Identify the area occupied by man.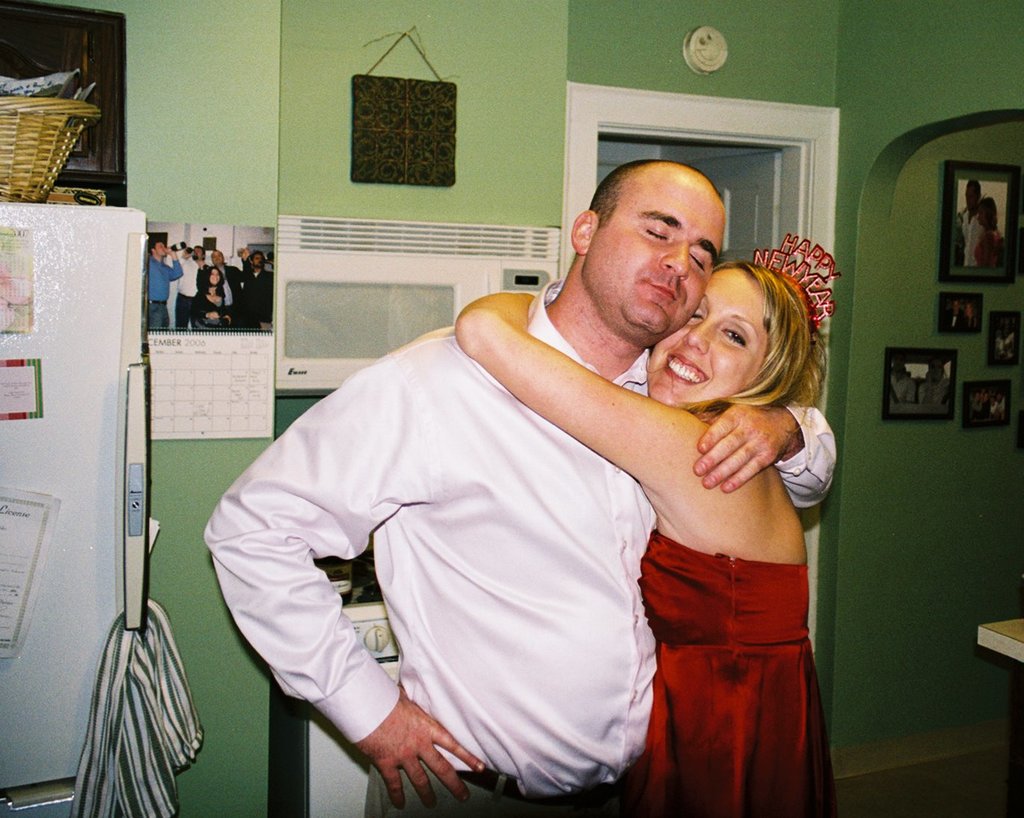
Area: [x1=173, y1=242, x2=204, y2=329].
